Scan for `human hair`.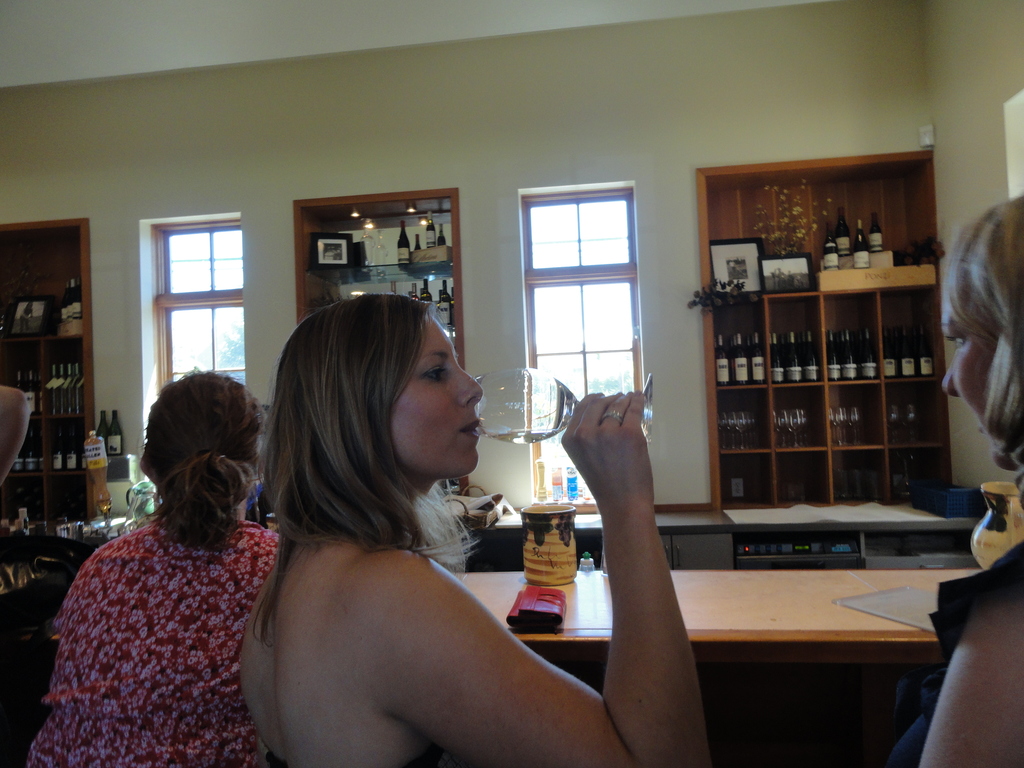
Scan result: 140,364,264,554.
